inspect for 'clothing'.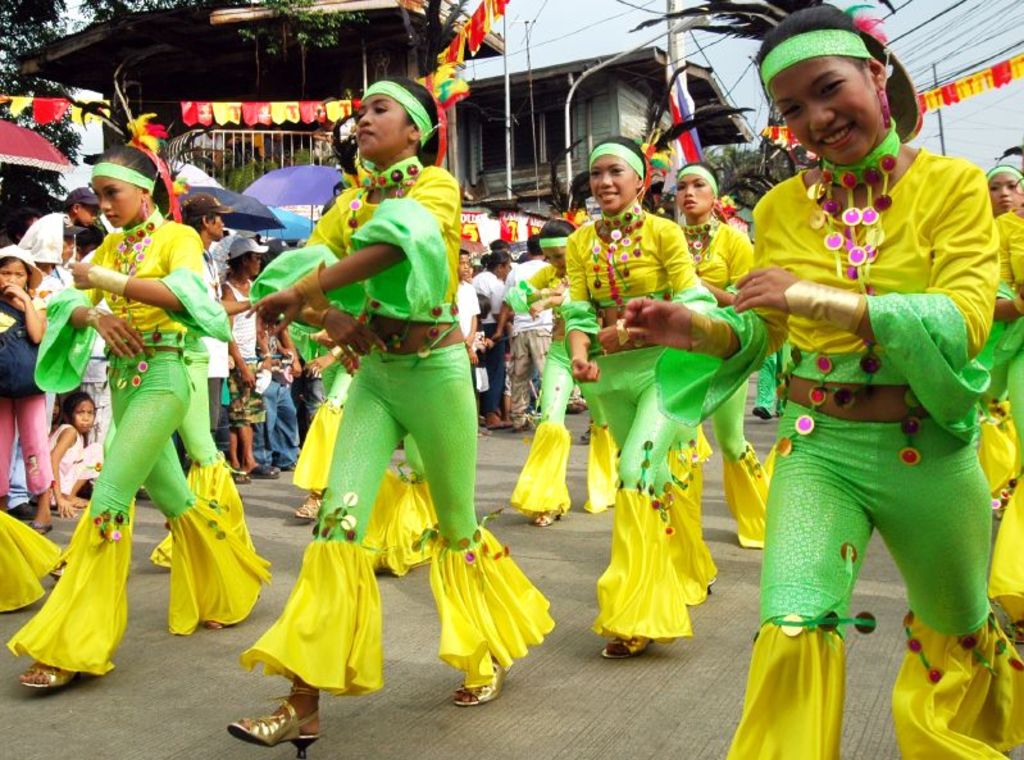
Inspection: [x1=31, y1=261, x2=87, y2=331].
